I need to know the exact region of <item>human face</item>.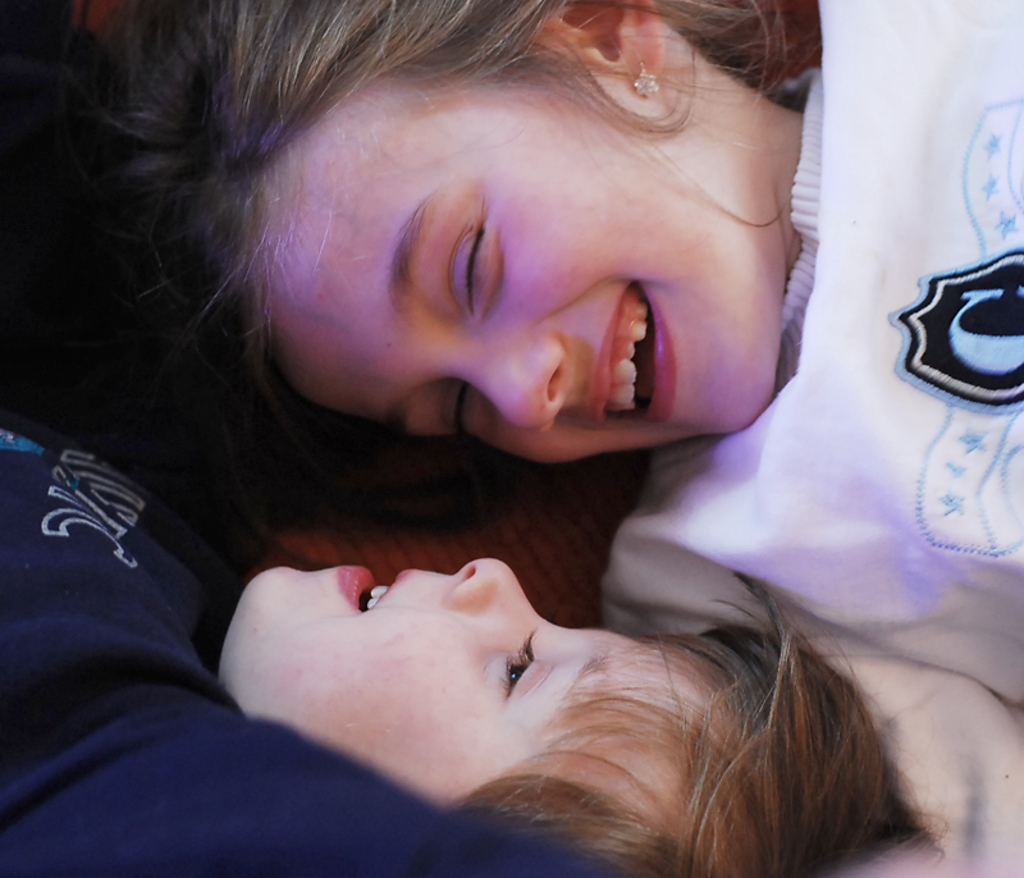
Region: 224:555:727:804.
